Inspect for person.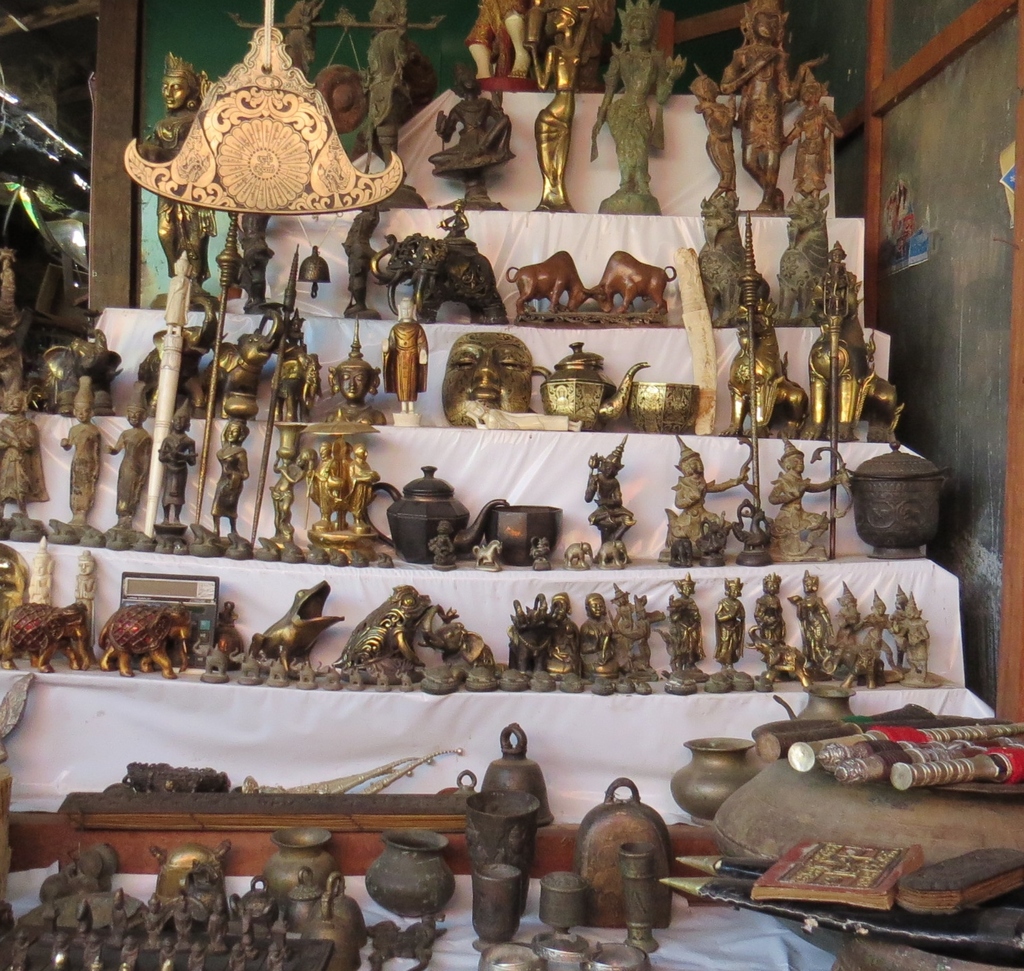
Inspection: (left=304, top=437, right=339, bottom=530).
